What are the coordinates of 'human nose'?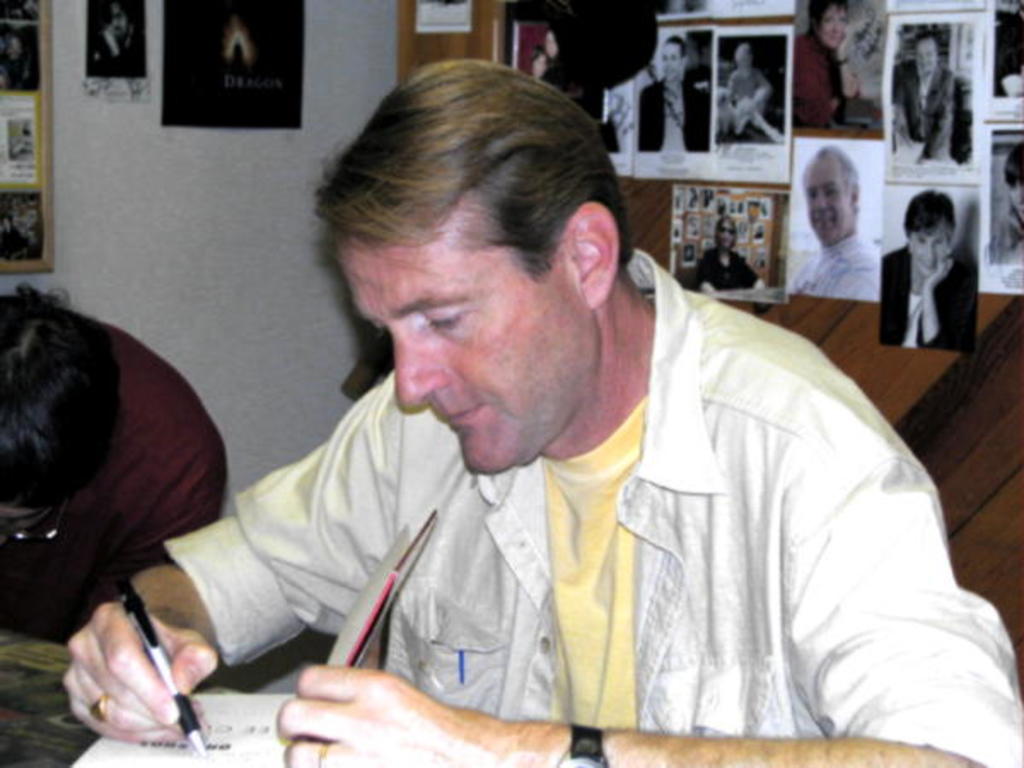
1014 184 1022 203.
